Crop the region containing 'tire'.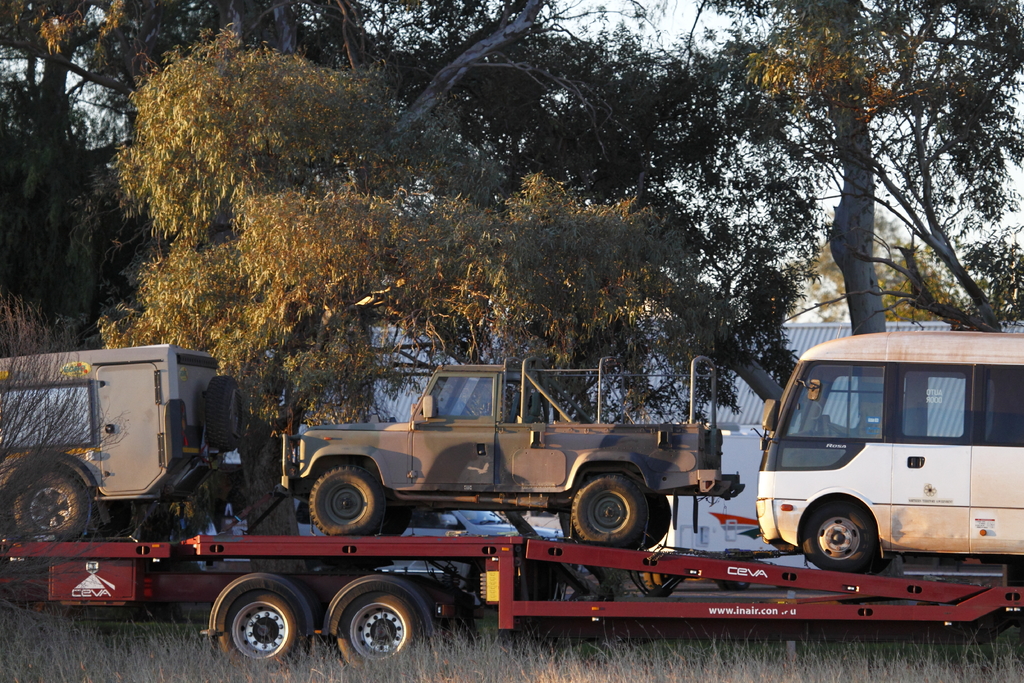
Crop region: {"left": 378, "top": 505, "right": 410, "bottom": 535}.
